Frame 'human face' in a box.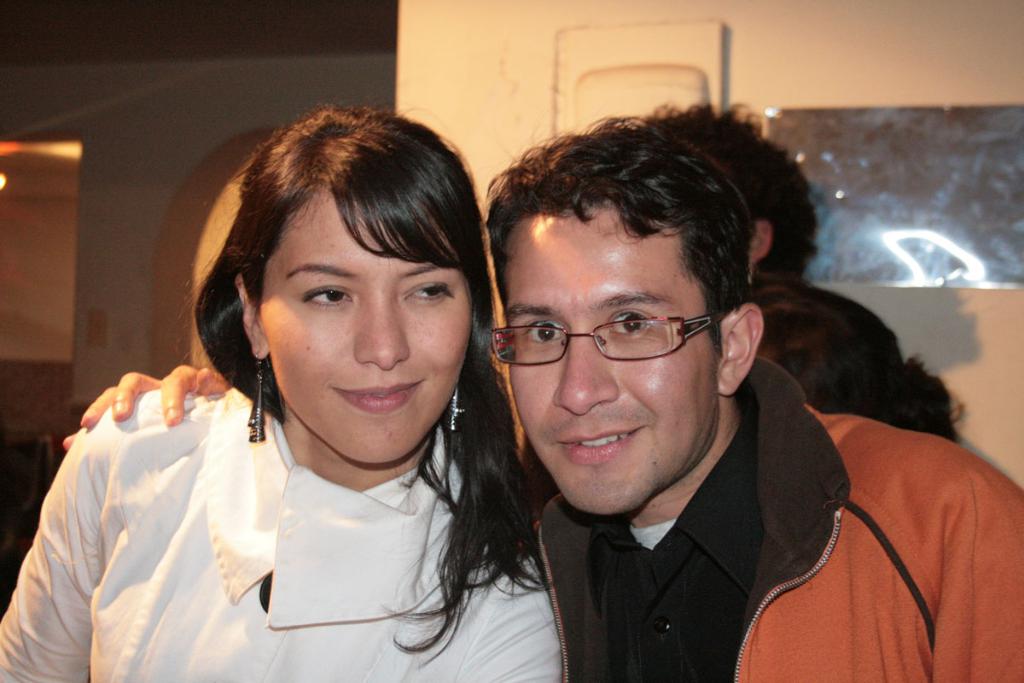
{"left": 268, "top": 193, "right": 471, "bottom": 466}.
